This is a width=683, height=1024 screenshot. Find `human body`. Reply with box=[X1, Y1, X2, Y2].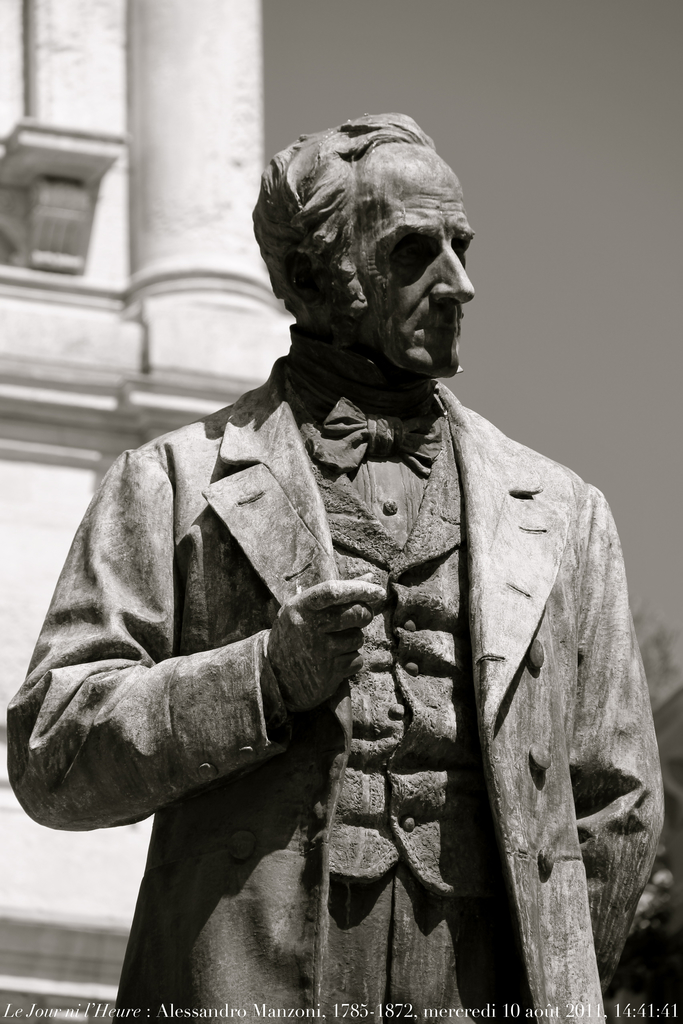
box=[8, 109, 670, 1021].
